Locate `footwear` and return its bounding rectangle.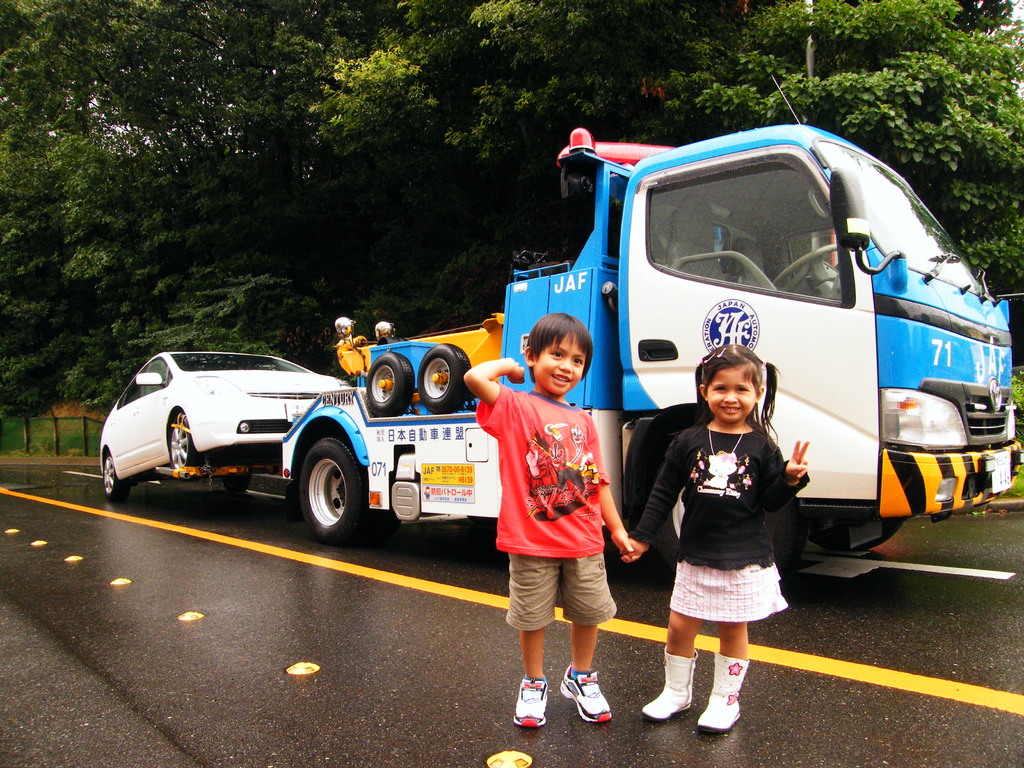
crop(640, 653, 700, 723).
